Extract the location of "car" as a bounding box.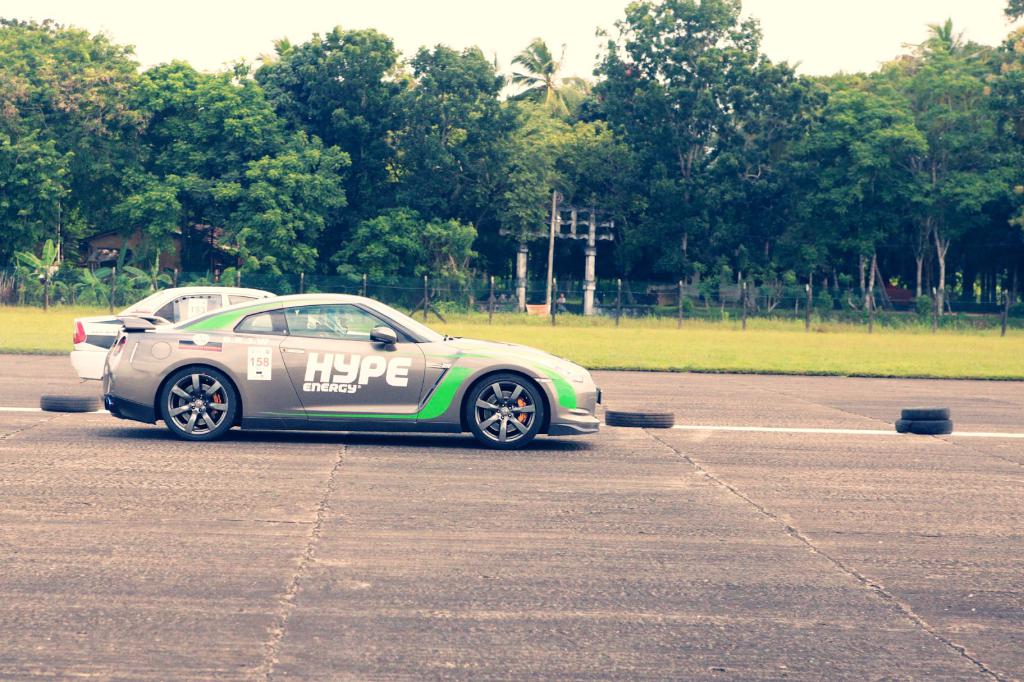
crop(69, 285, 364, 379).
